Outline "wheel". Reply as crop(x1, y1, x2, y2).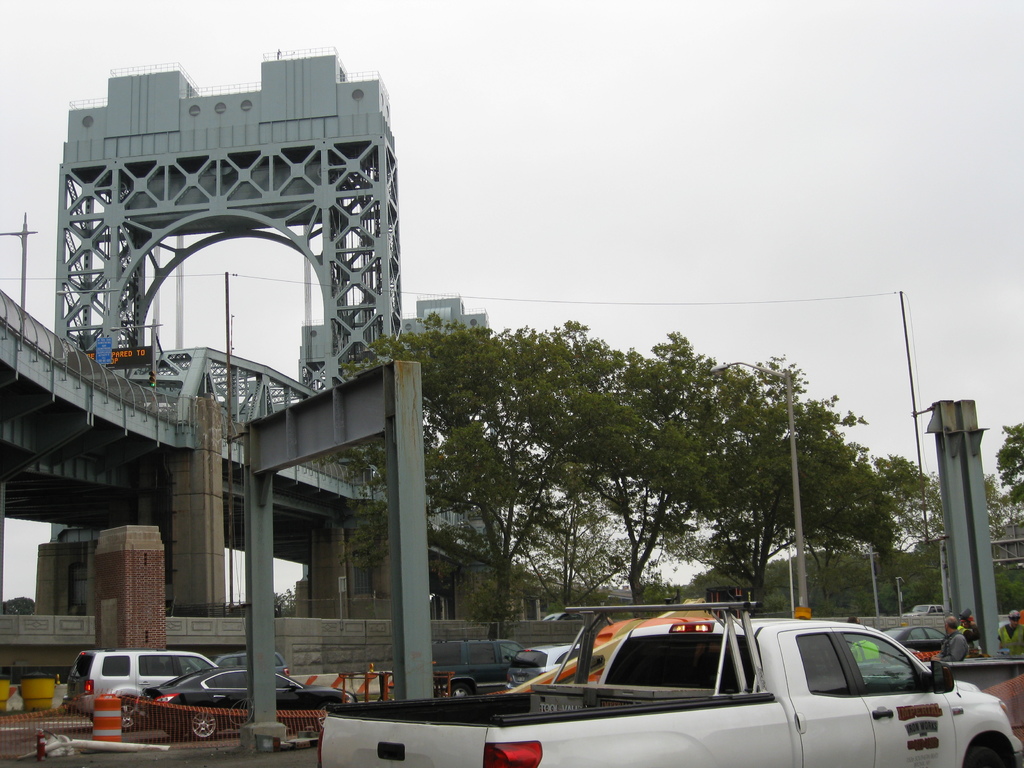
crop(188, 712, 218, 739).
